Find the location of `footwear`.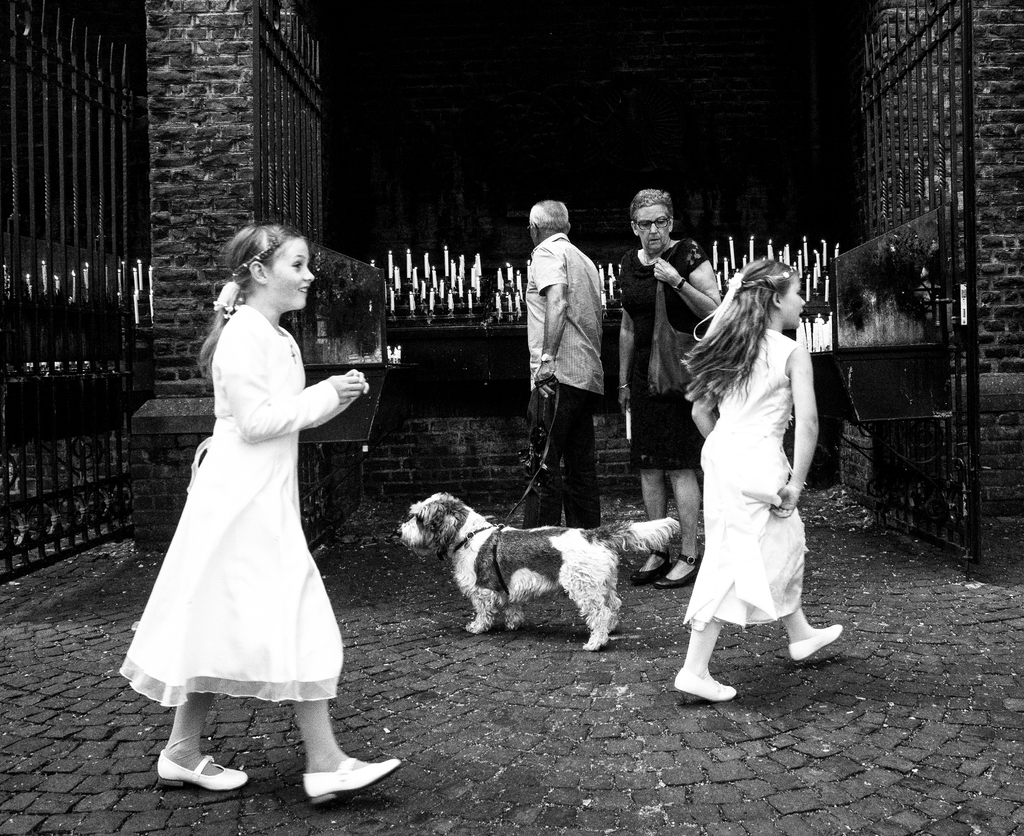
Location: [left=162, top=741, right=248, bottom=791].
